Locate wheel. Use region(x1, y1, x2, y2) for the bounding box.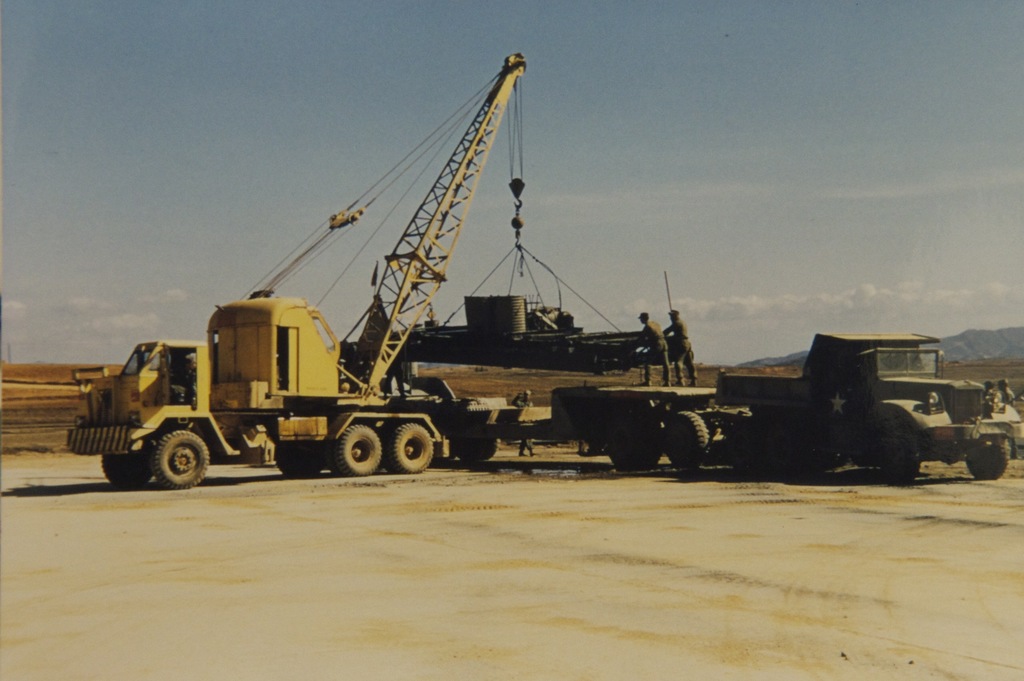
region(272, 442, 328, 478).
